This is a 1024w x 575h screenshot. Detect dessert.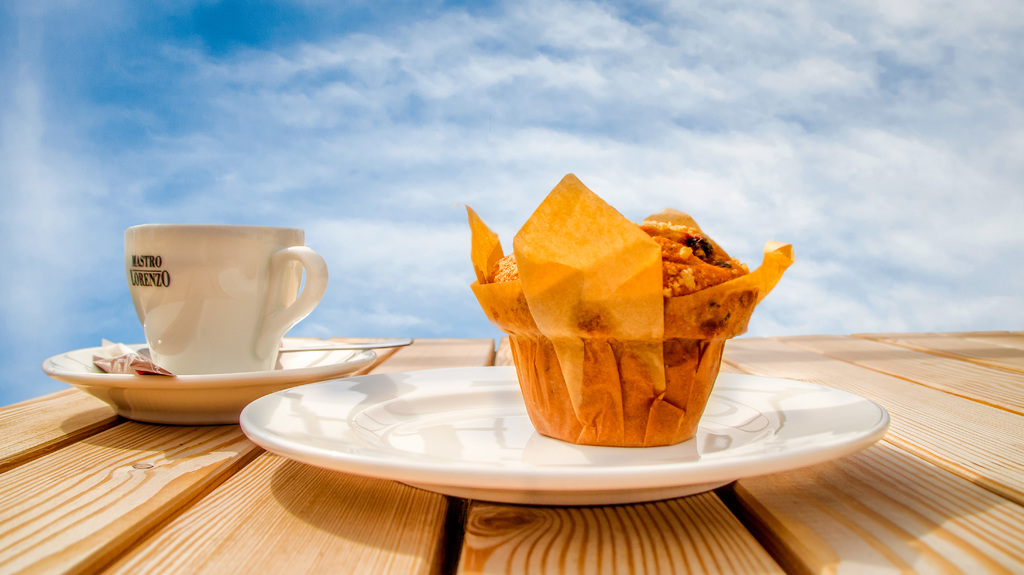
(x1=431, y1=193, x2=792, y2=462).
